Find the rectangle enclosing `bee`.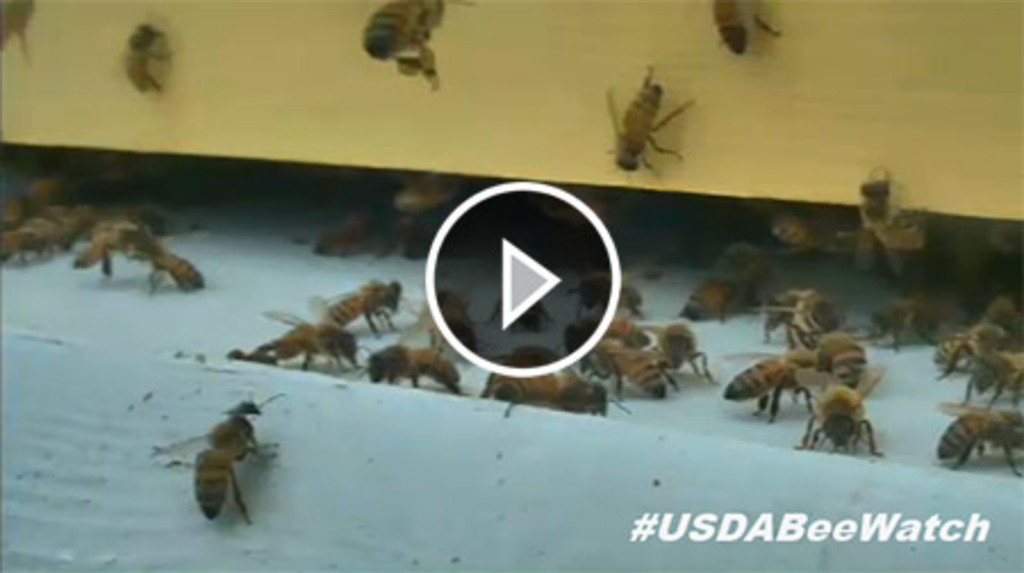
x1=0 y1=0 x2=48 y2=70.
